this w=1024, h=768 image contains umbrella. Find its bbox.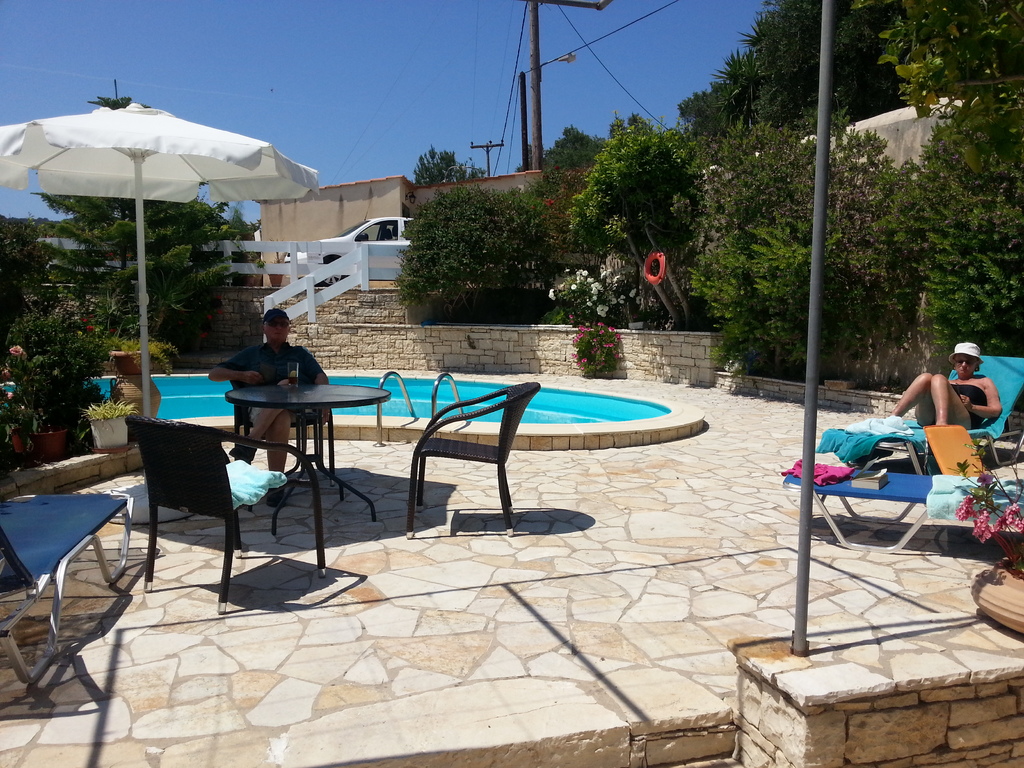
BBox(0, 102, 316, 524).
